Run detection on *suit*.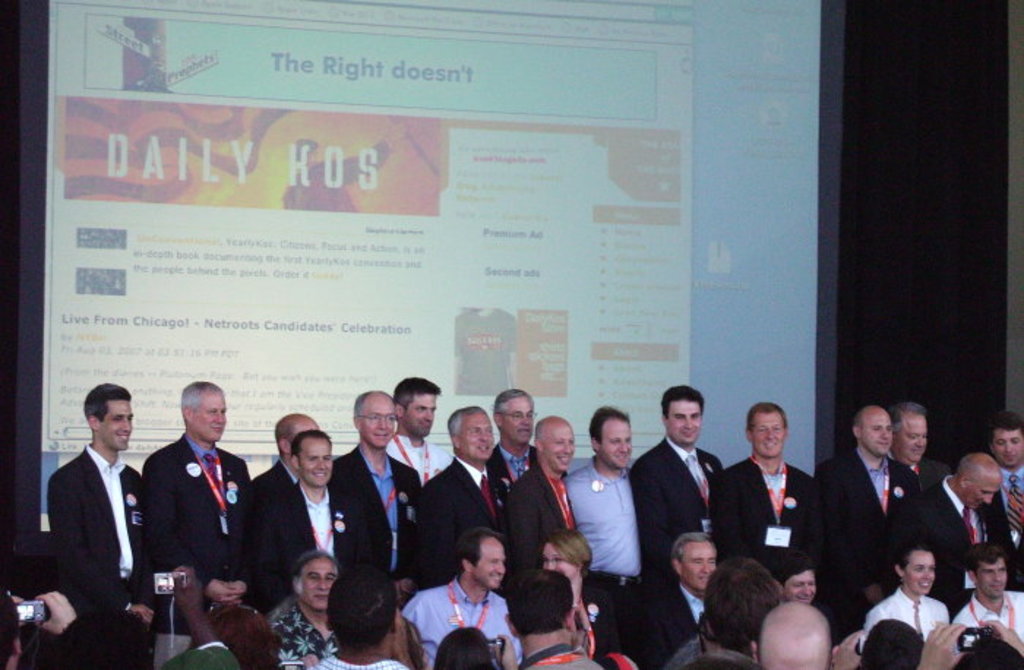
Result: x1=497, y1=464, x2=581, y2=585.
